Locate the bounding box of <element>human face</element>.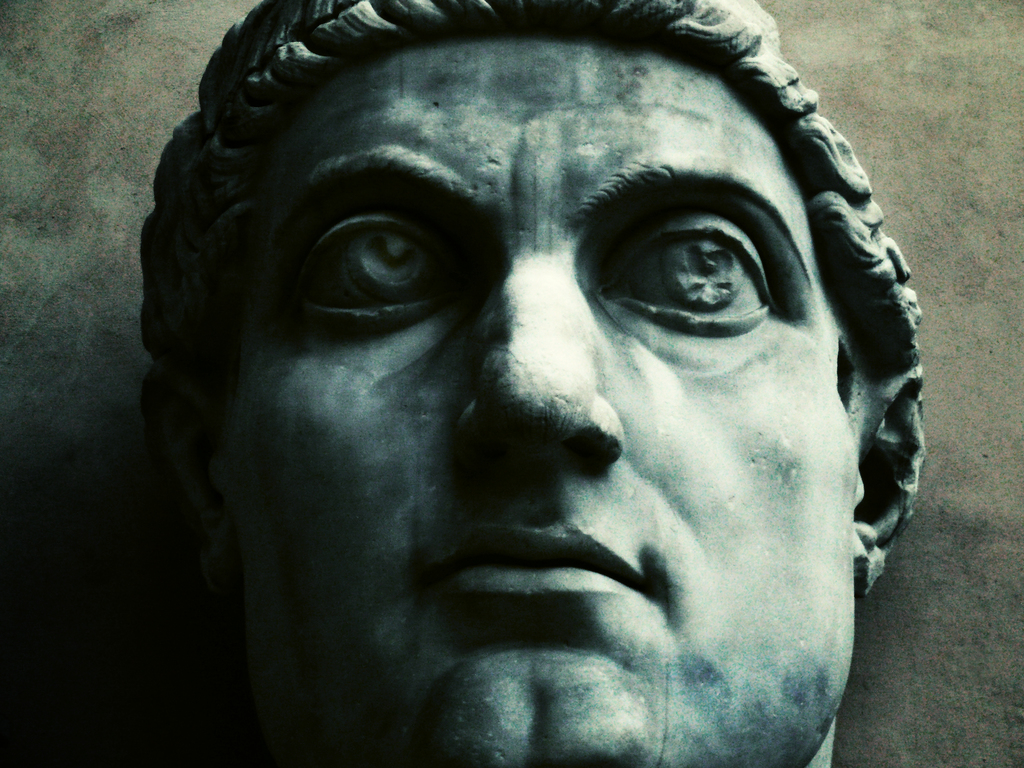
Bounding box: <bbox>197, 35, 856, 767</bbox>.
